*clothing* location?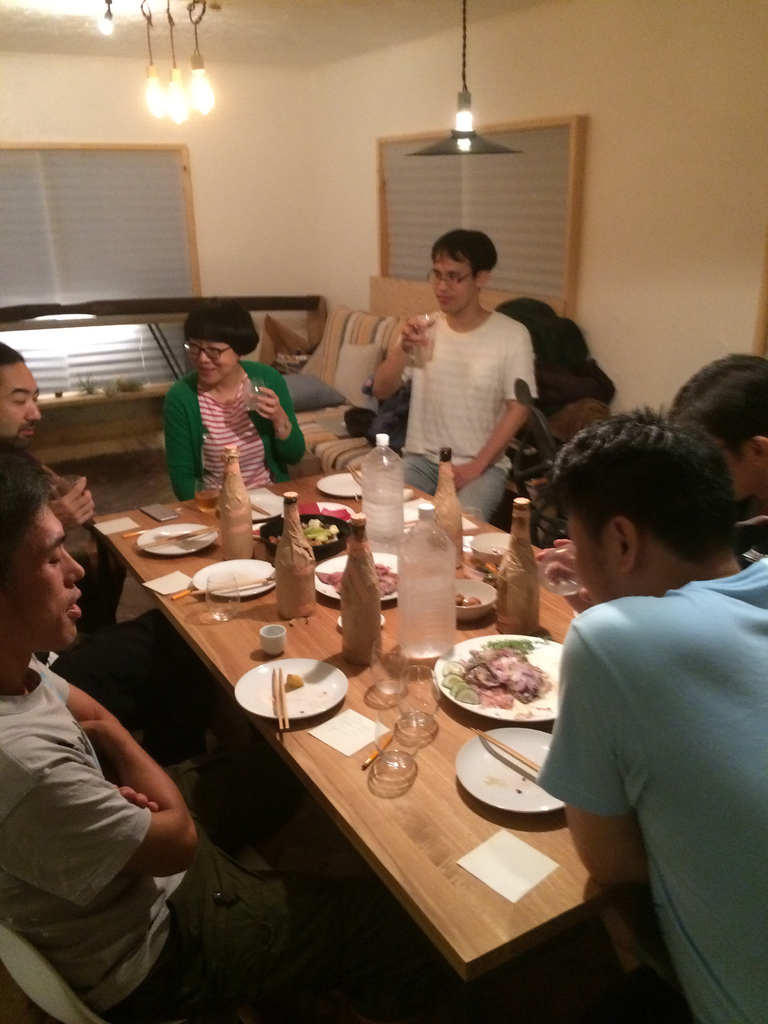
0, 659, 412, 1020
